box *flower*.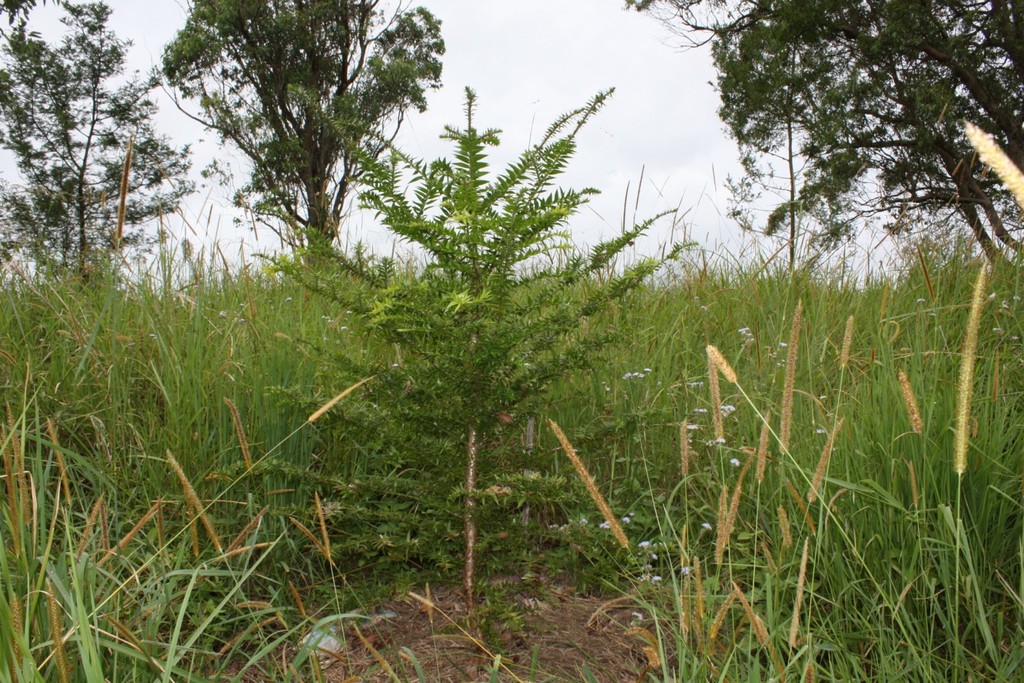
box(621, 513, 630, 524).
